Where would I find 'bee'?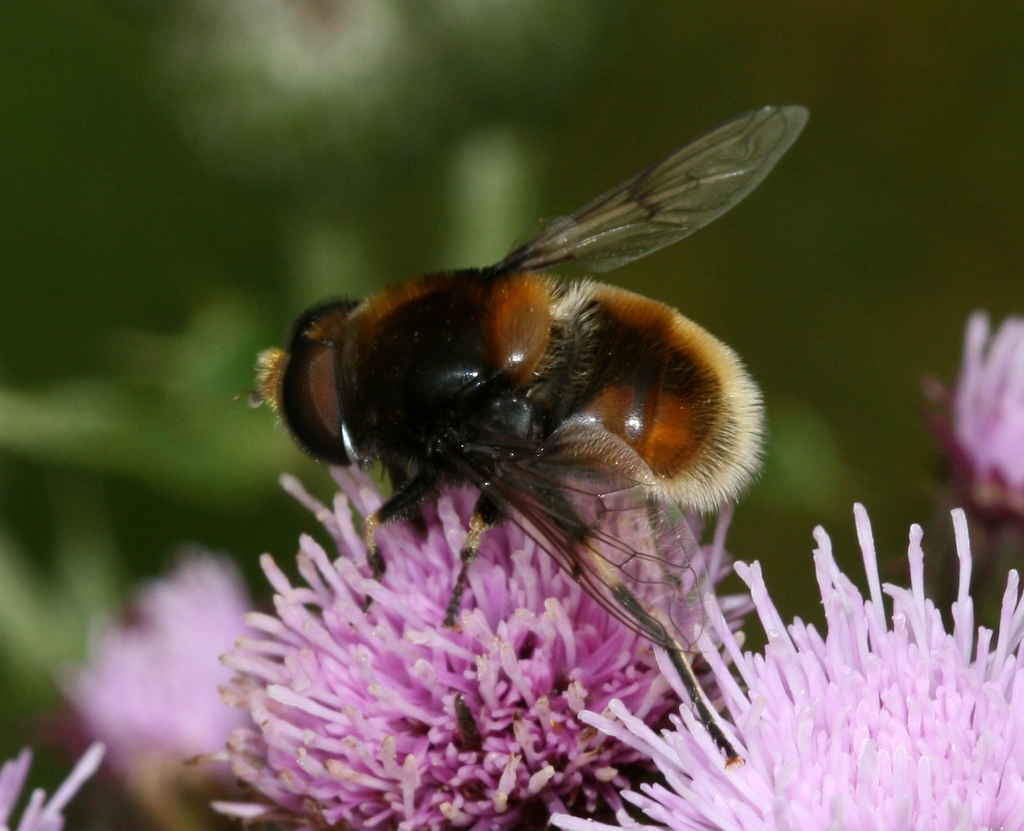
At 232, 86, 788, 720.
